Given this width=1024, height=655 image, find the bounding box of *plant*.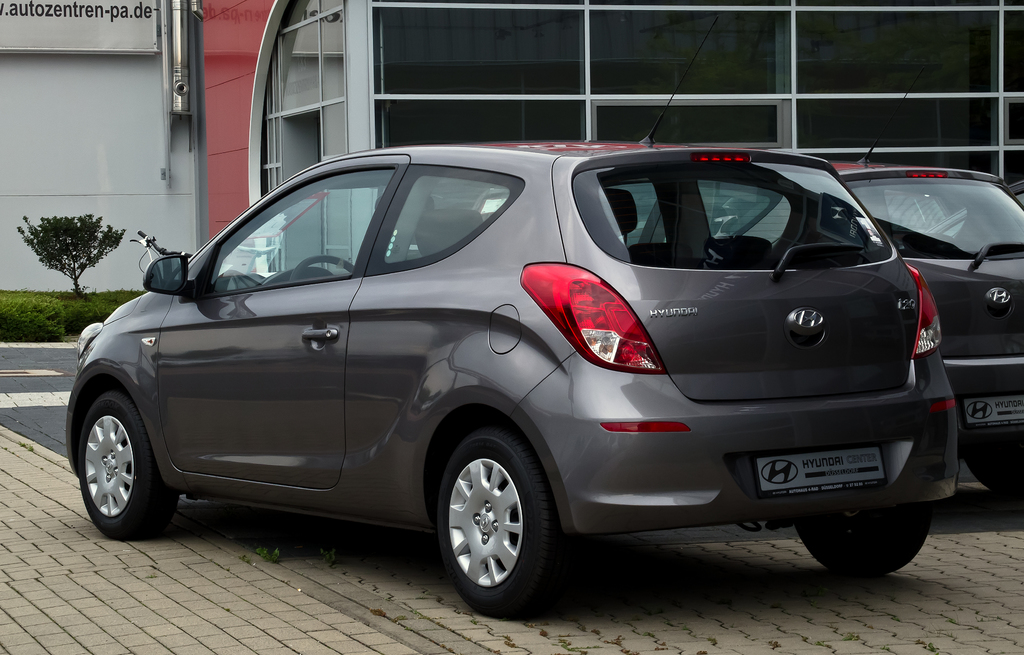
rect(56, 278, 119, 326).
